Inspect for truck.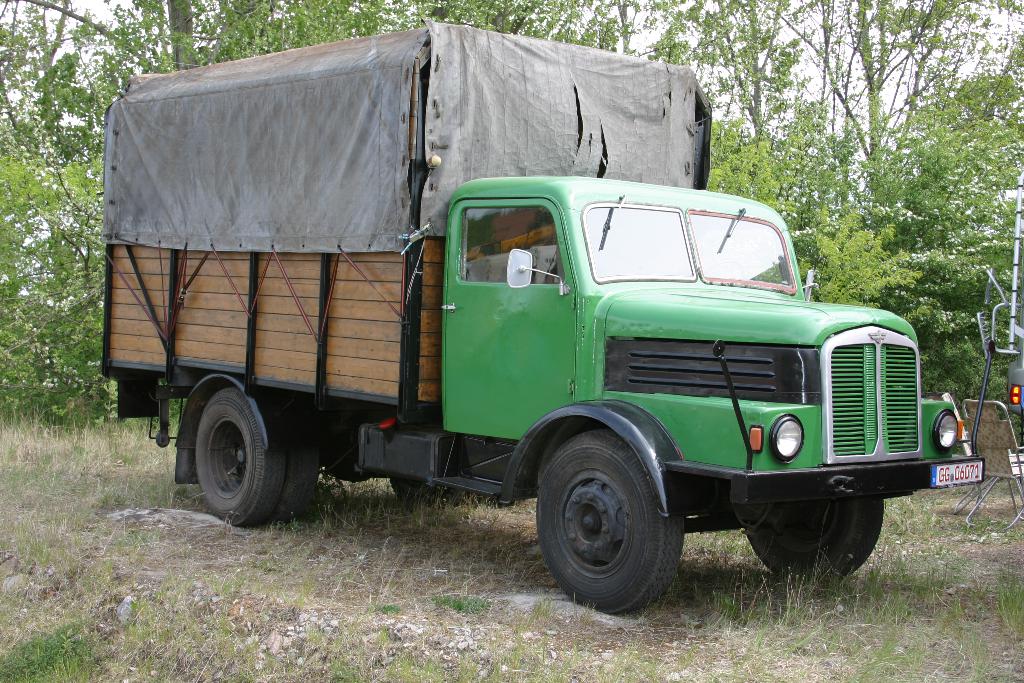
Inspection: rect(111, 65, 945, 627).
